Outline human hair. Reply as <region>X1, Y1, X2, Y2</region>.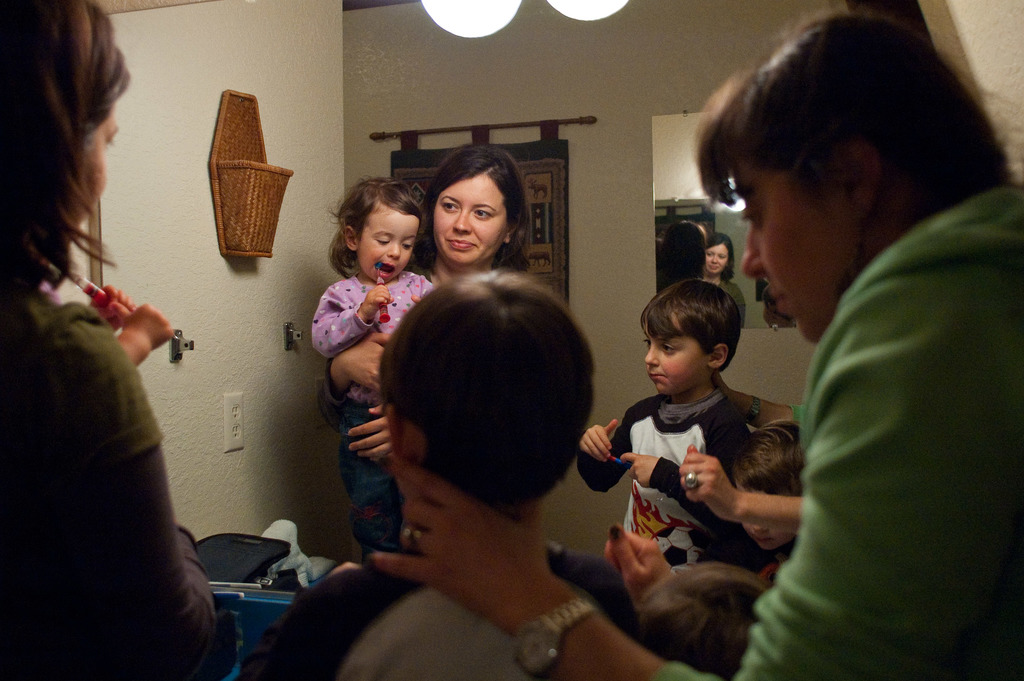
<region>691, 5, 1015, 207</region>.
